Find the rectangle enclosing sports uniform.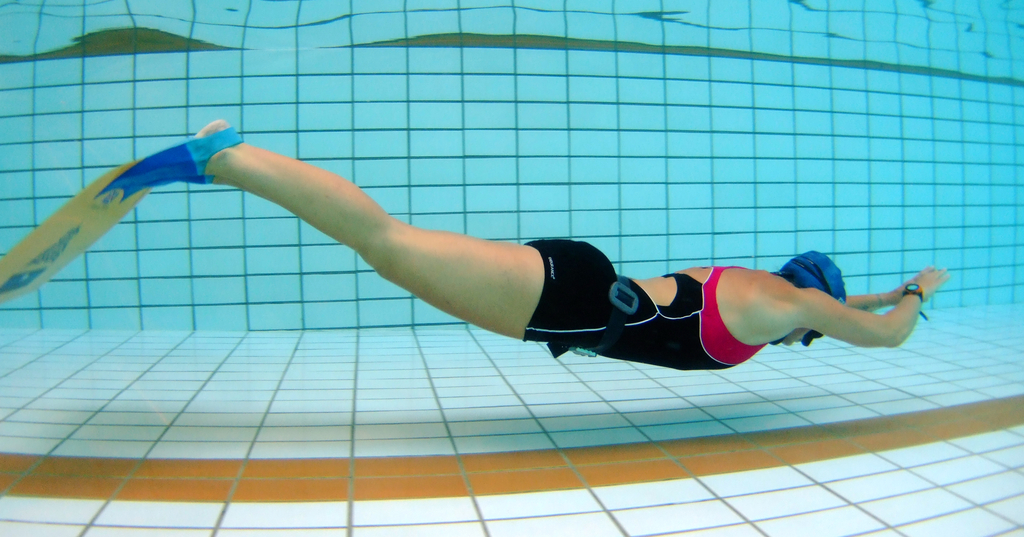
crop(570, 240, 911, 371).
